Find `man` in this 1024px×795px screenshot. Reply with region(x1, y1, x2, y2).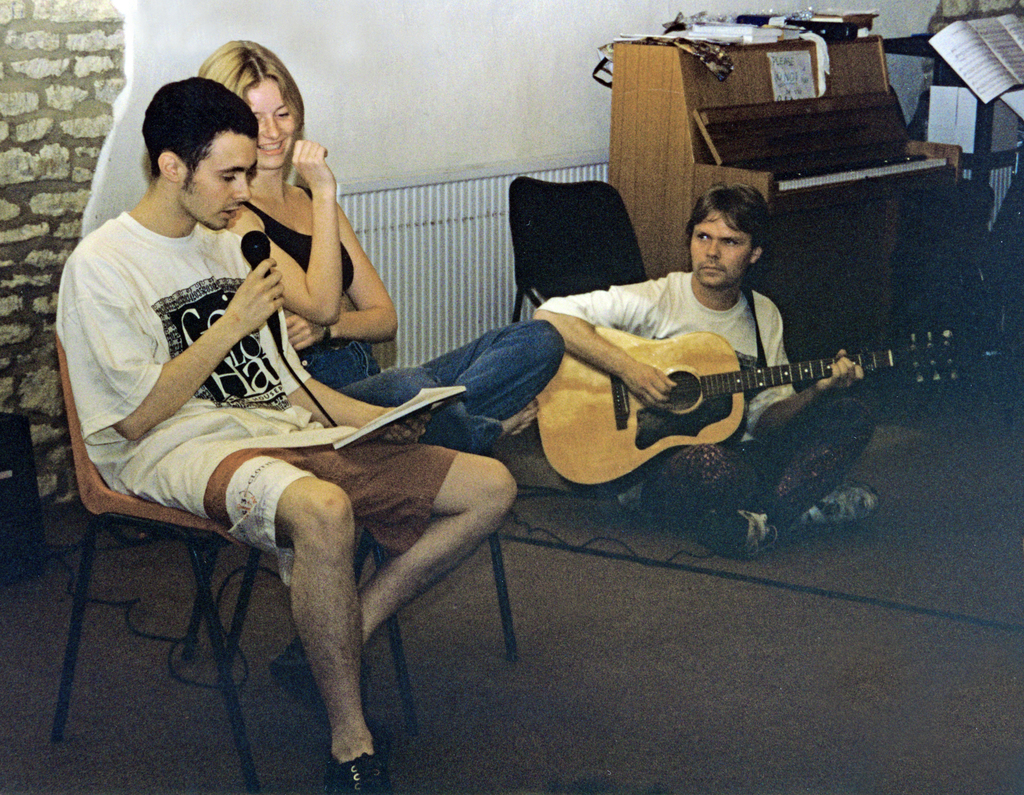
region(47, 70, 527, 794).
